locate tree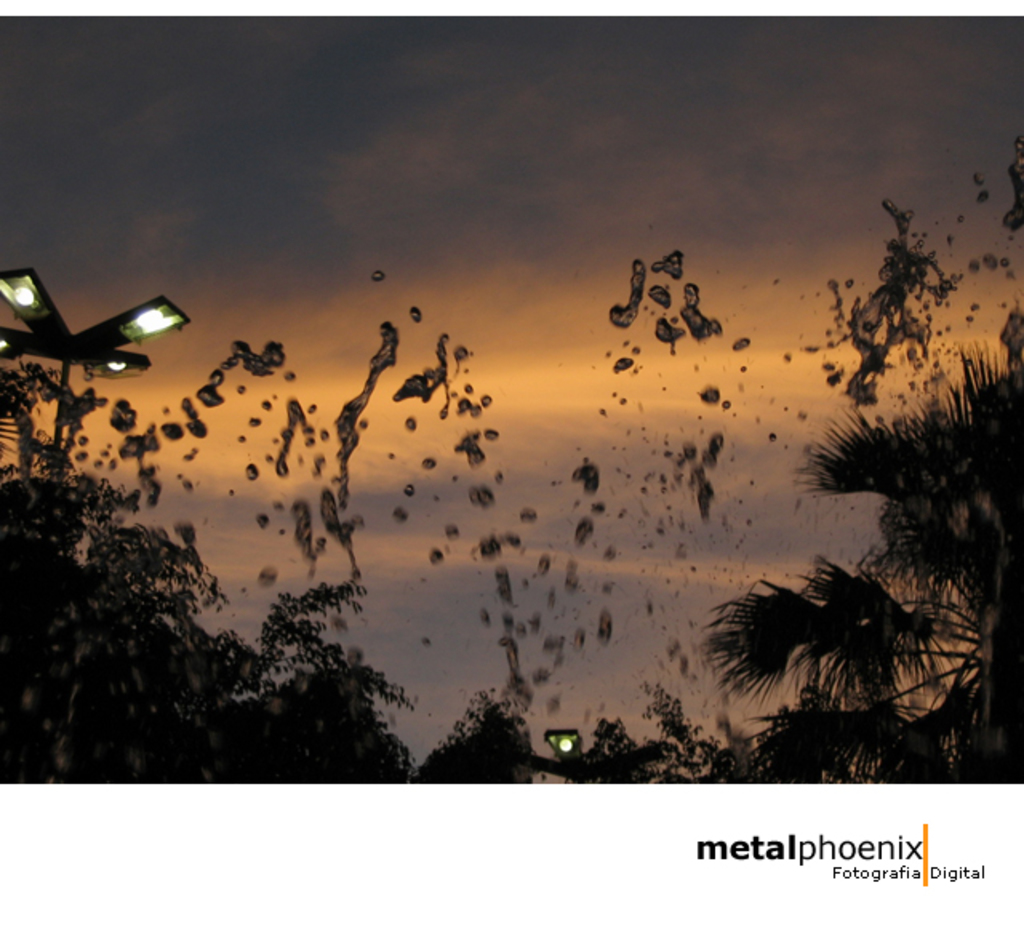
pyautogui.locateOnScreen(563, 691, 718, 789)
